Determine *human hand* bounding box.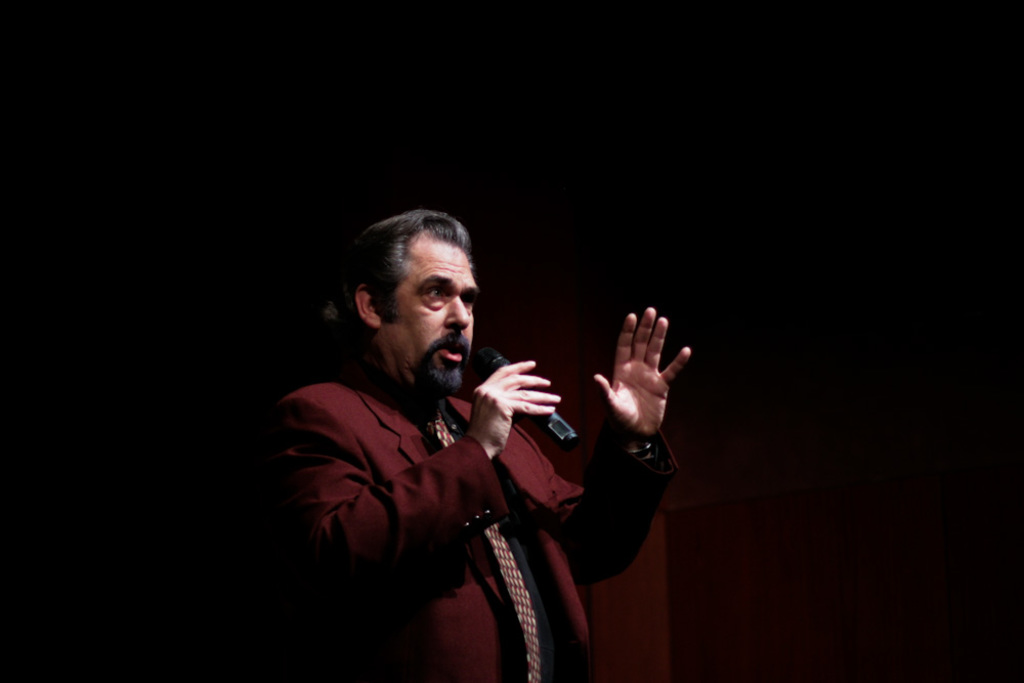
Determined: [471, 360, 563, 456].
